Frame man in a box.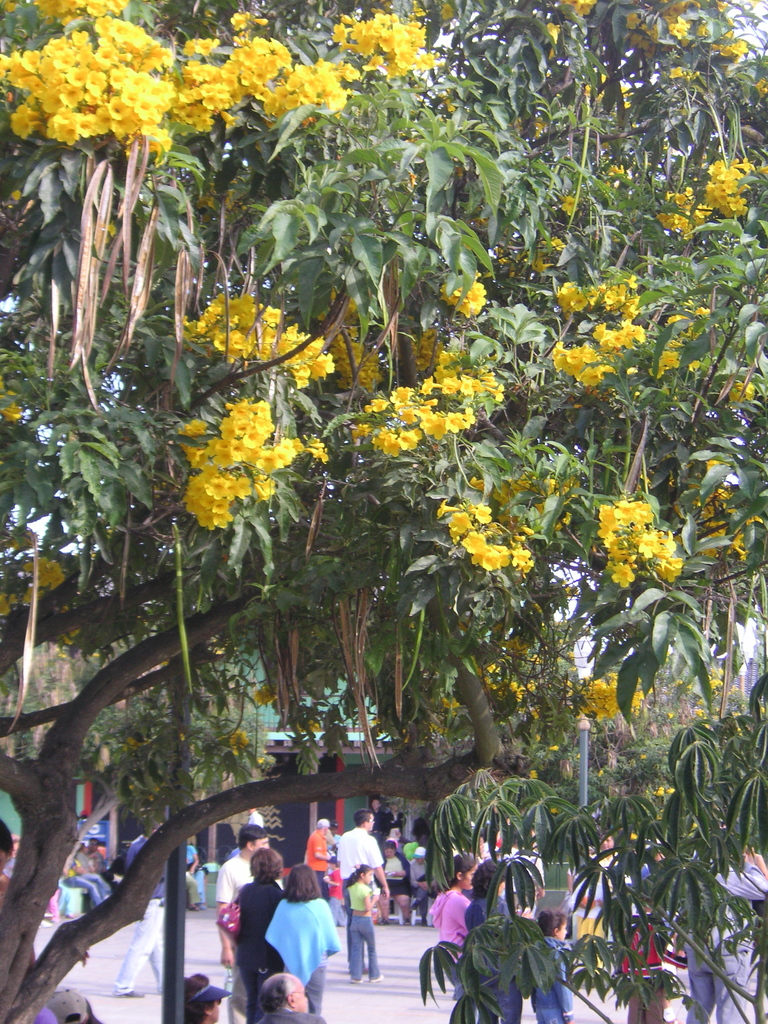
[340,813,393,924].
